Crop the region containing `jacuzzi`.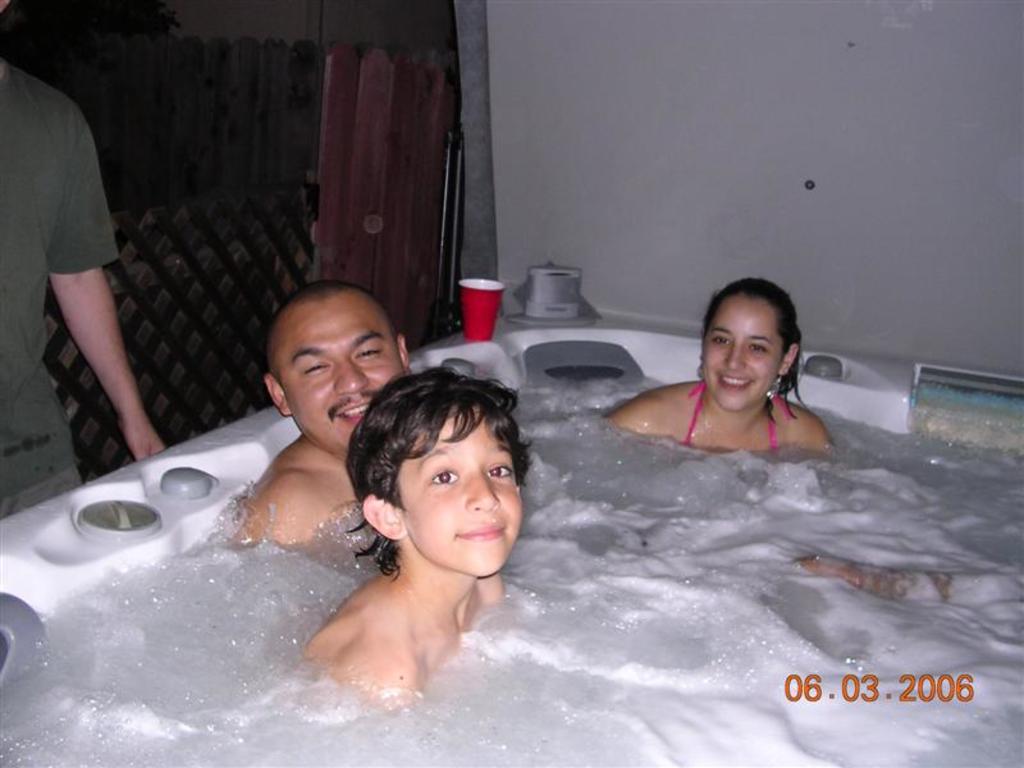
Crop region: <box>0,265,1023,767</box>.
